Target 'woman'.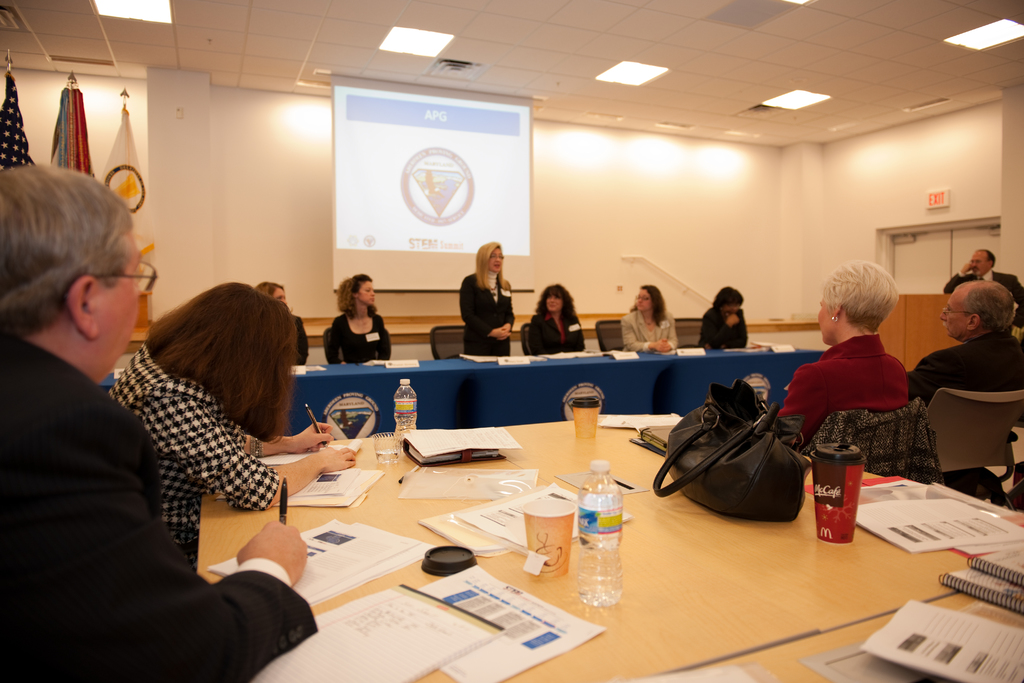
Target region: pyautogui.locateOnScreen(73, 259, 324, 563).
